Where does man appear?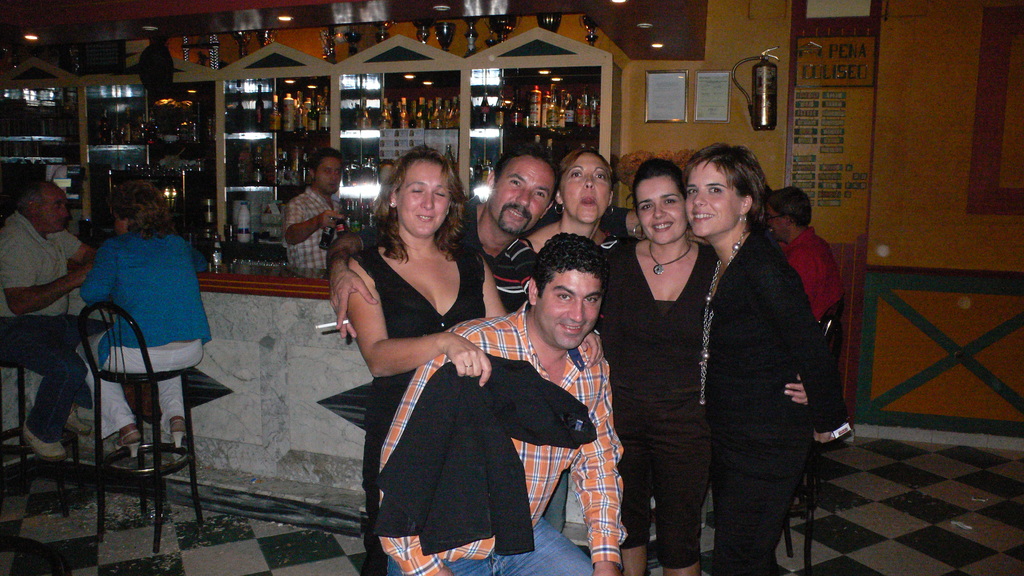
Appears at (380, 234, 625, 575).
